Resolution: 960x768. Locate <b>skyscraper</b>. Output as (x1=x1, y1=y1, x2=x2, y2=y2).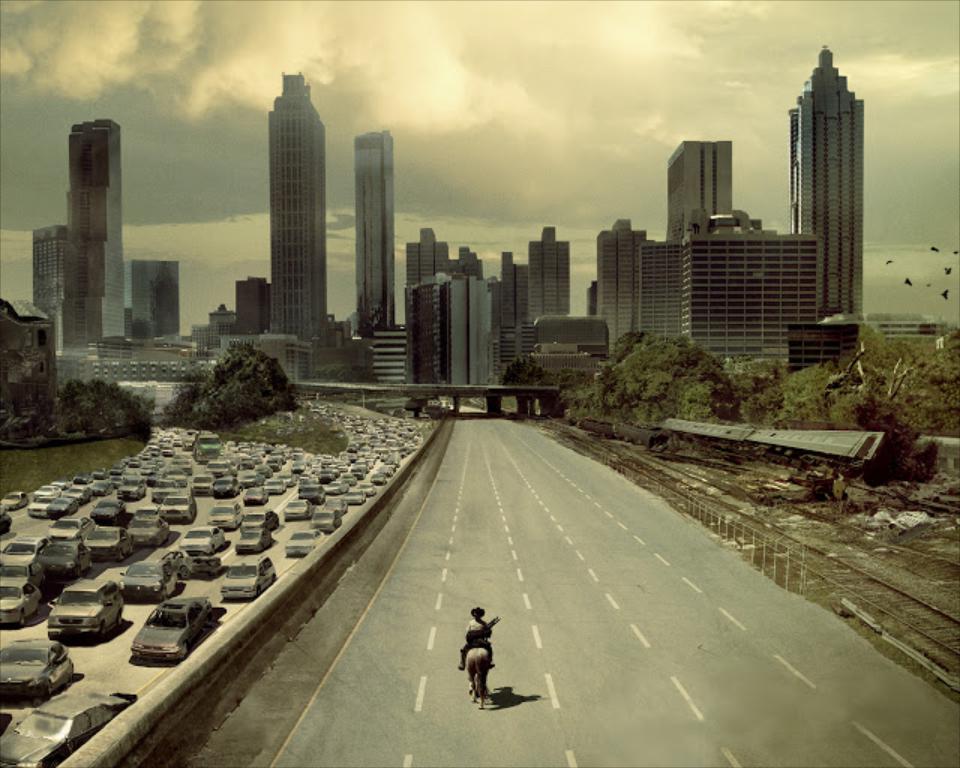
(x1=259, y1=69, x2=328, y2=340).
